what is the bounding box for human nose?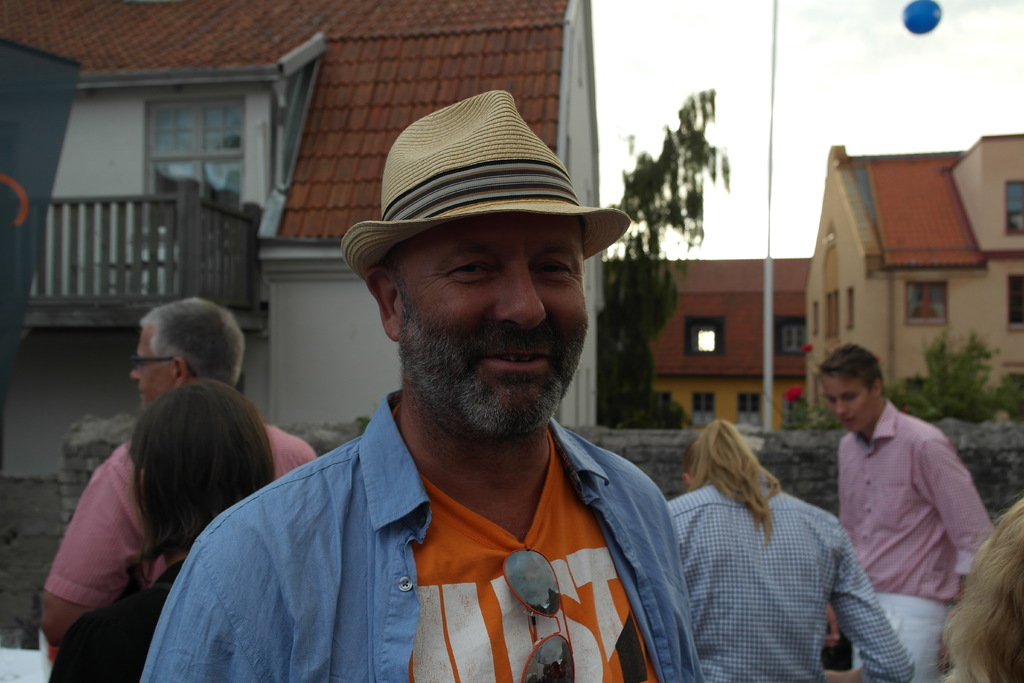
(501, 262, 550, 332).
